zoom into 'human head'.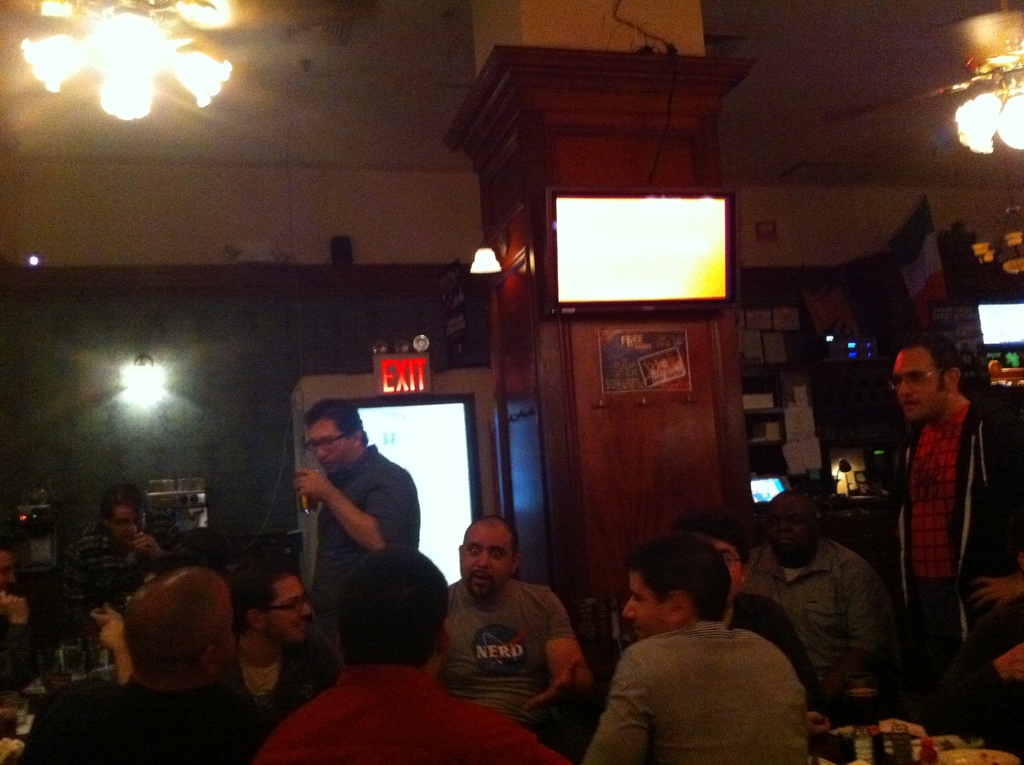
Zoom target: <bbox>0, 542, 13, 583</bbox>.
